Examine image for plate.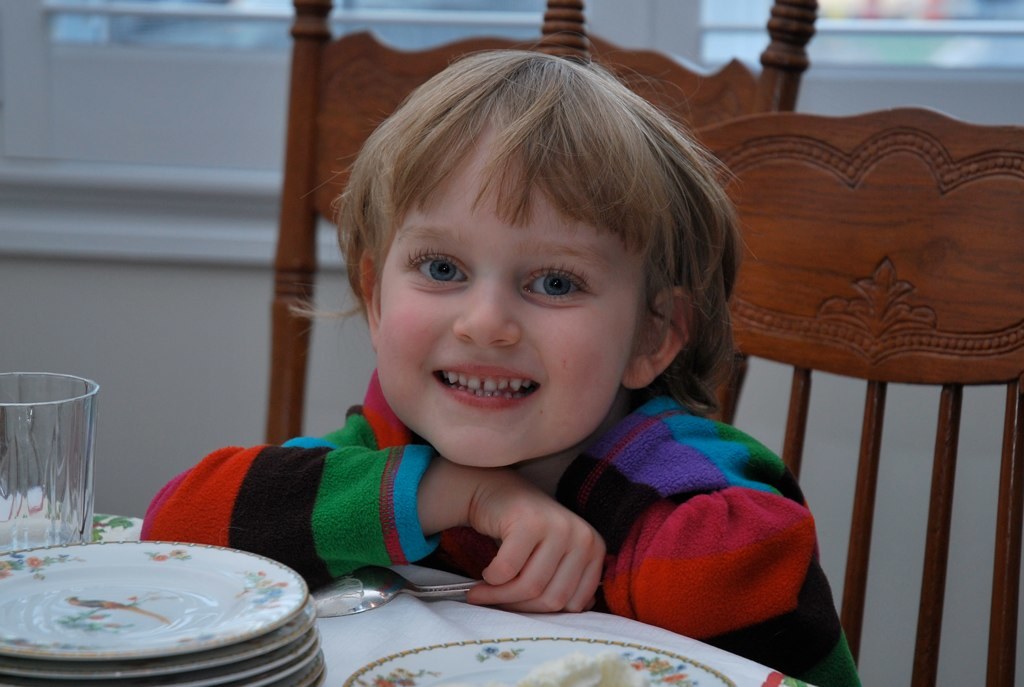
Examination result: <region>255, 651, 334, 686</region>.
